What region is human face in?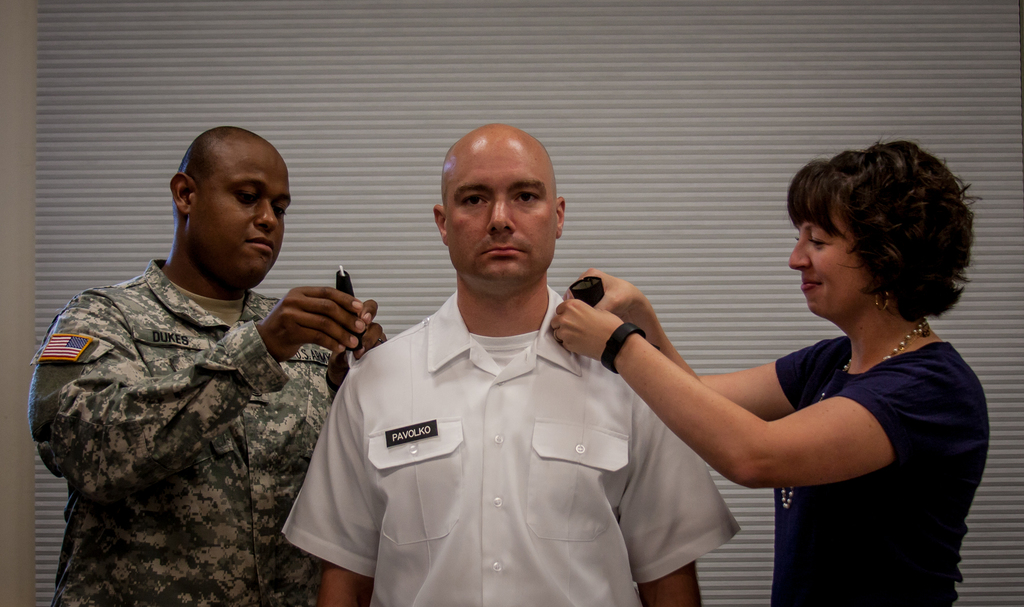
(left=791, top=210, right=864, bottom=315).
